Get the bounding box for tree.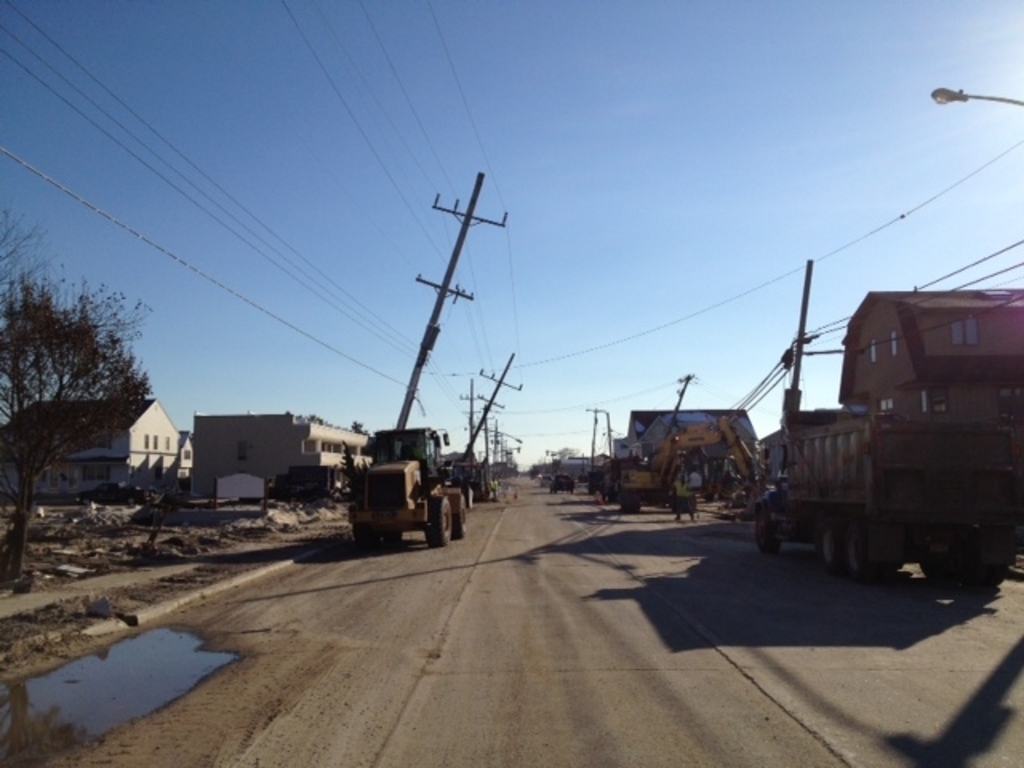
14/237/154/523.
